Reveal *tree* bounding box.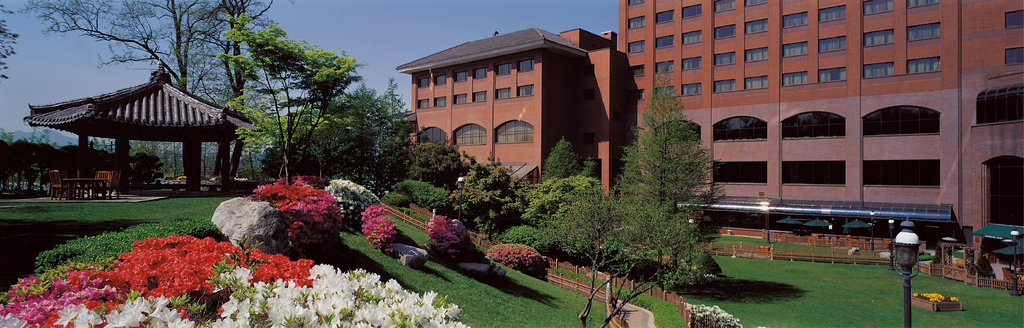
Revealed: select_region(531, 192, 719, 324).
